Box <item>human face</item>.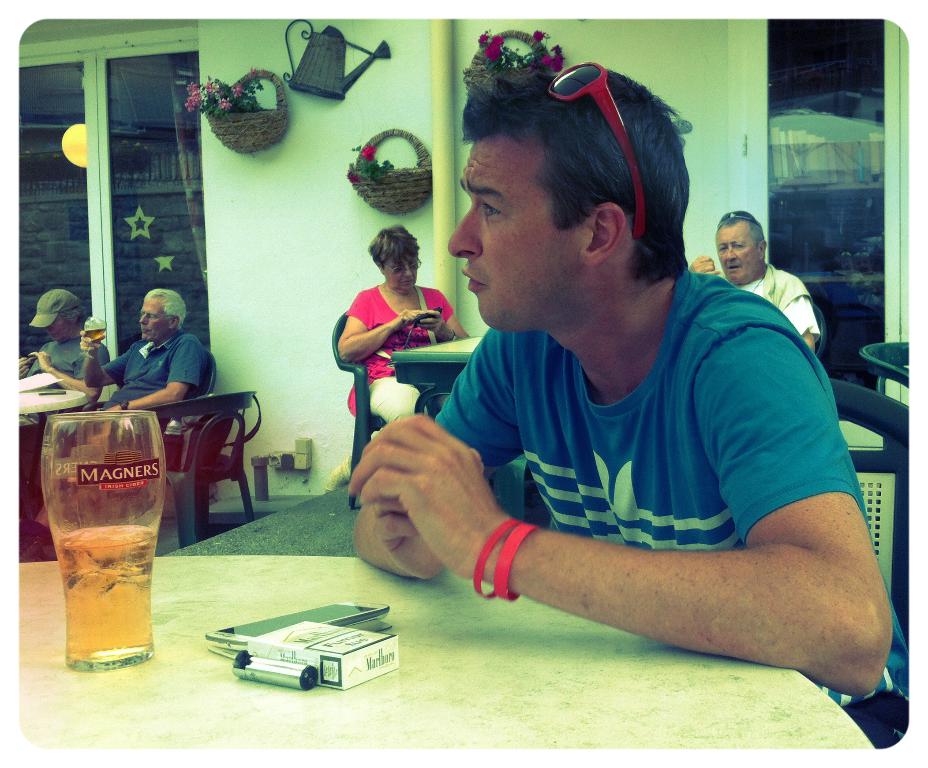
detection(383, 257, 418, 295).
